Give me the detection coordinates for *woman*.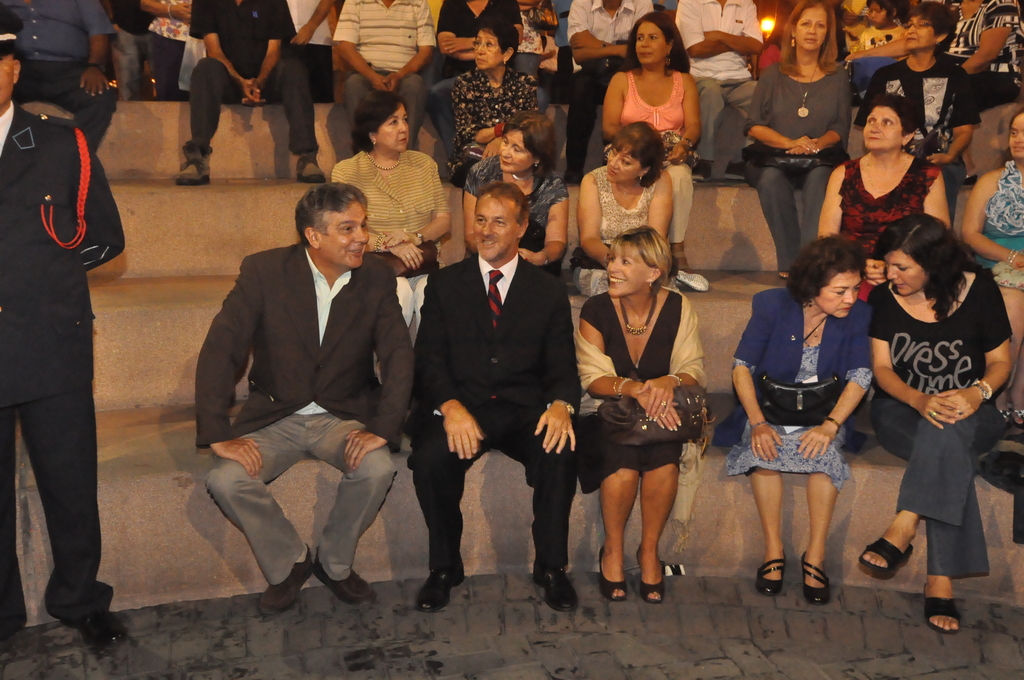
(x1=330, y1=86, x2=454, y2=348).
